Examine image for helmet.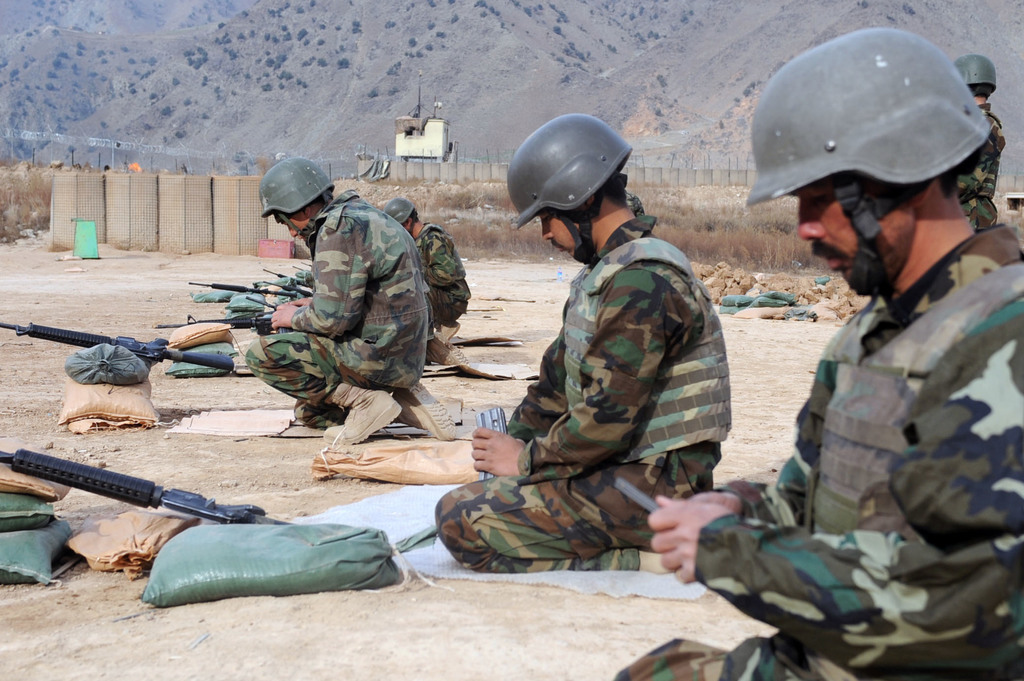
Examination result: Rect(512, 116, 659, 251).
